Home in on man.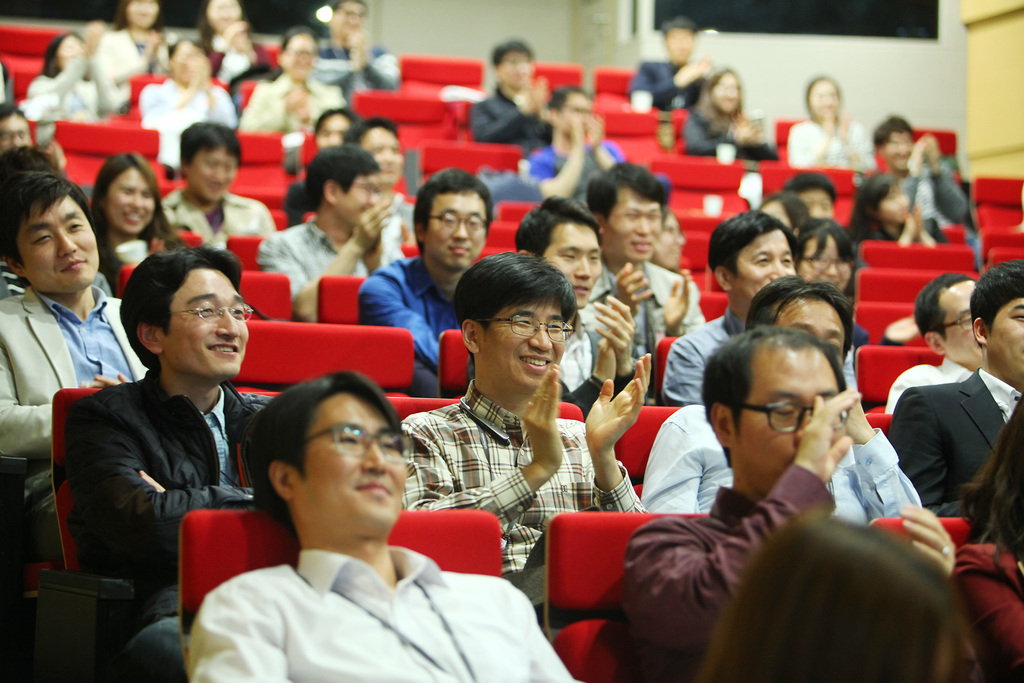
Homed in at locate(890, 259, 1023, 513).
